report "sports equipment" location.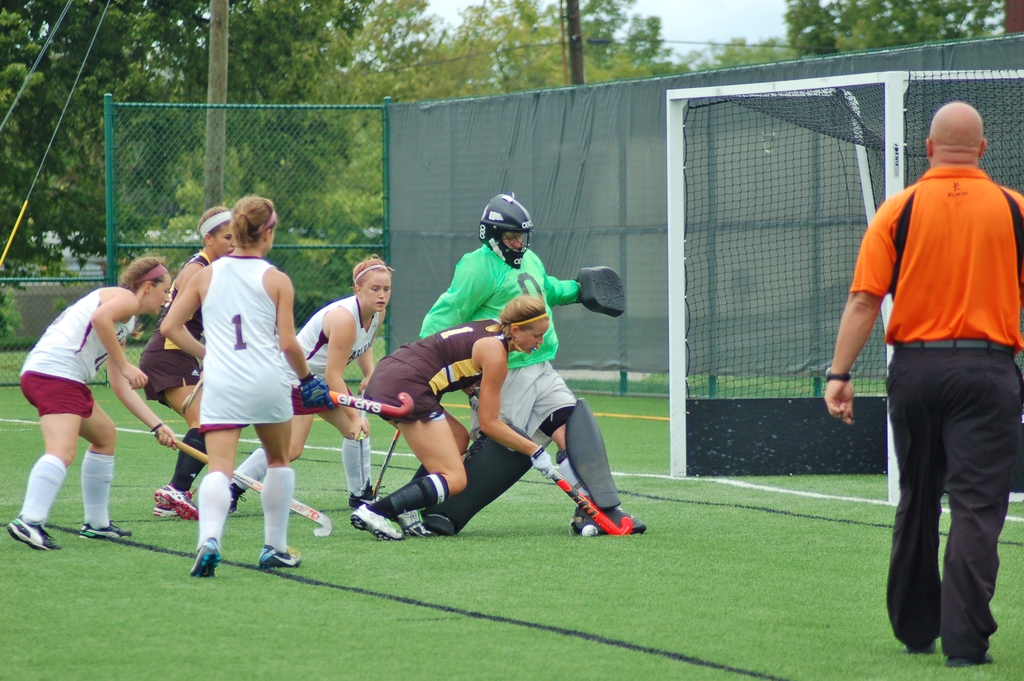
Report: (288,381,413,418).
